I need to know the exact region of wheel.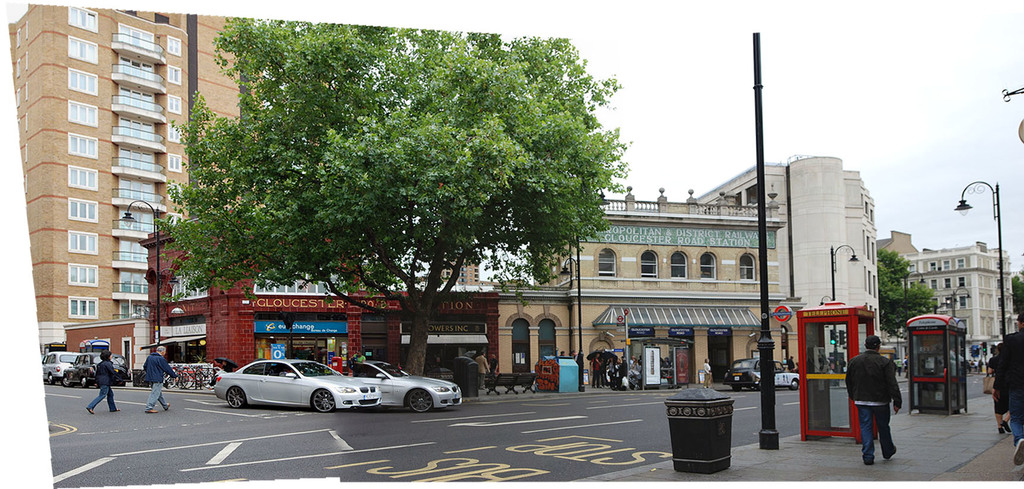
Region: crop(60, 376, 70, 386).
